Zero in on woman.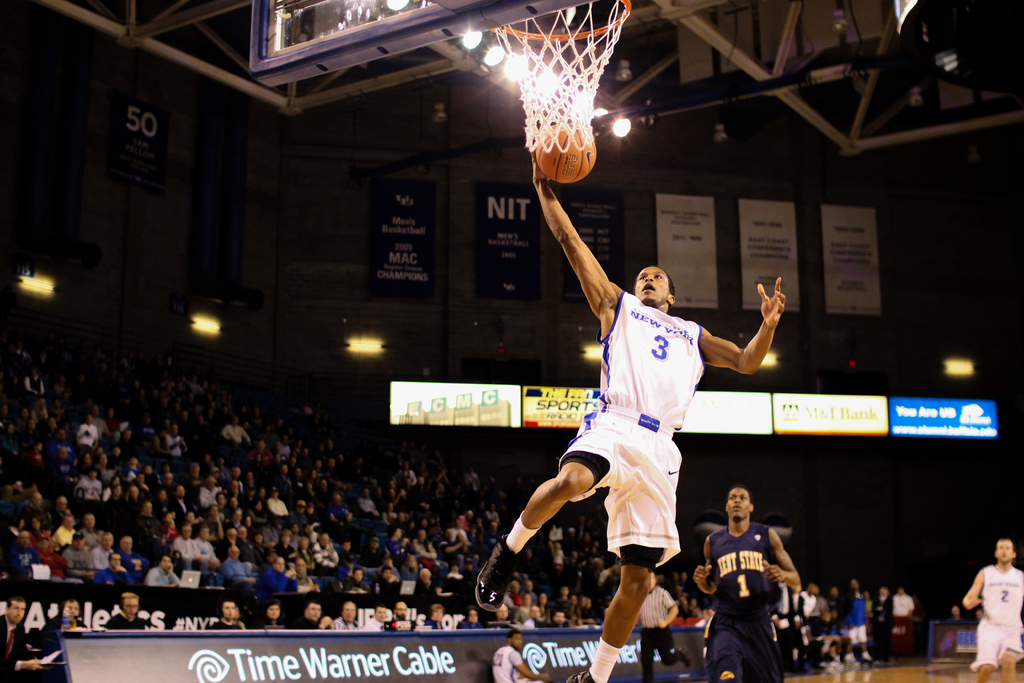
Zeroed in: locate(949, 604, 966, 623).
